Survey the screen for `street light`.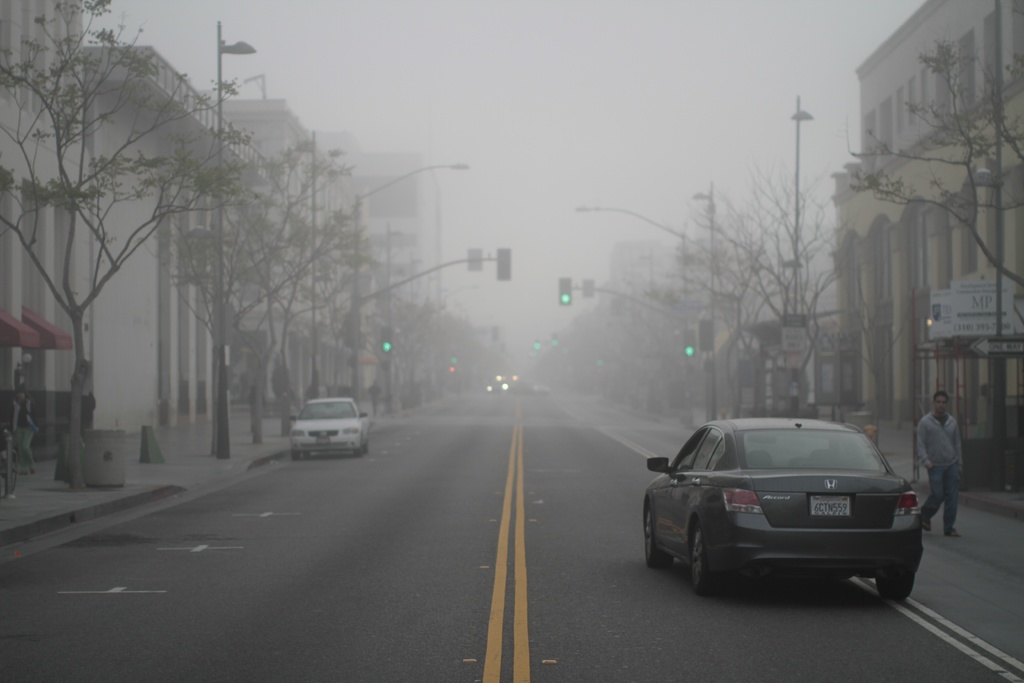
Survey found: x1=353, y1=164, x2=470, y2=400.
